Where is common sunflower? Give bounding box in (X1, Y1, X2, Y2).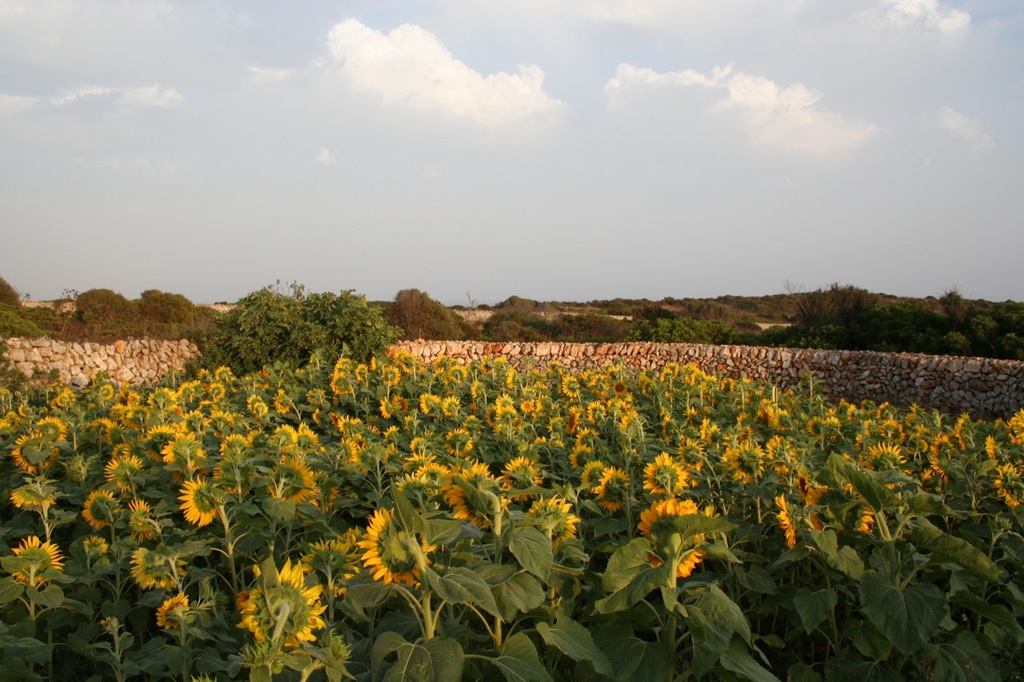
(634, 497, 712, 585).
